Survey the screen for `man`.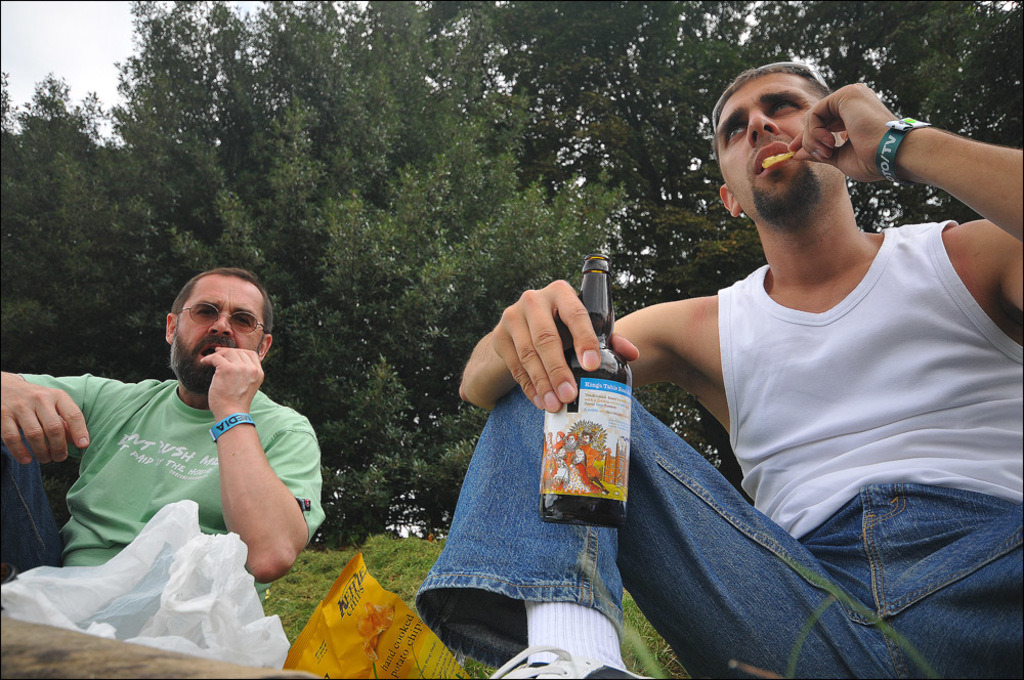
Survey found: 413,51,1021,679.
